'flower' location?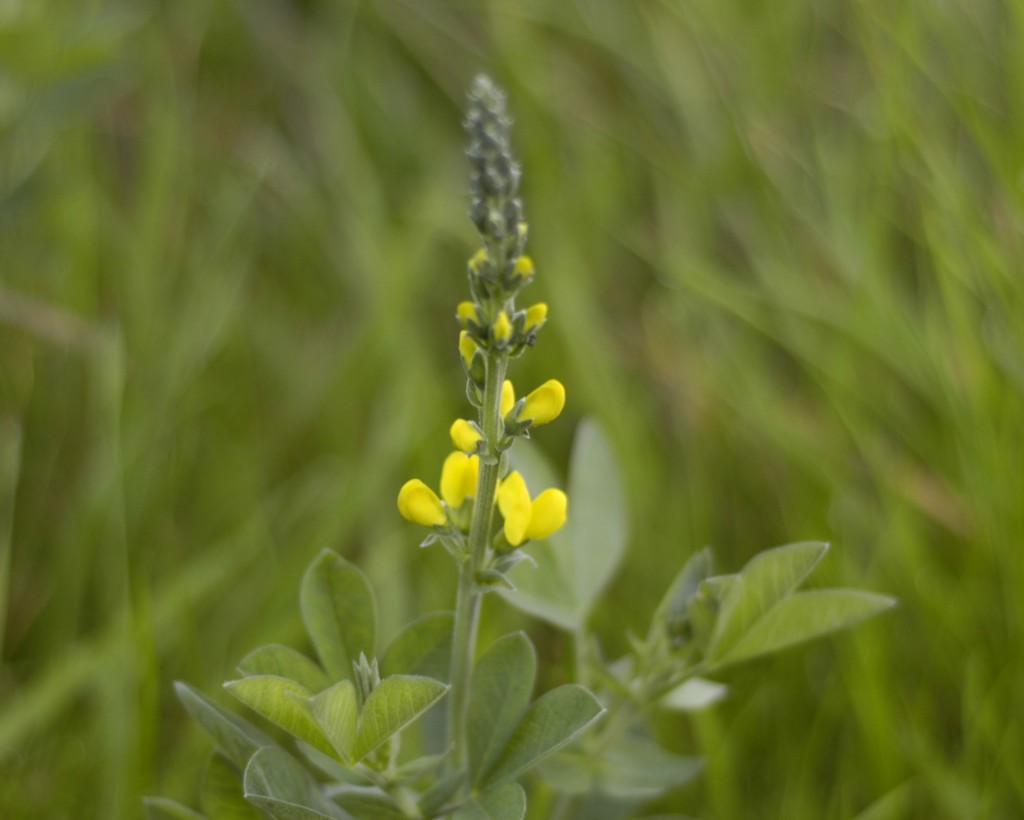
box(381, 94, 582, 629)
